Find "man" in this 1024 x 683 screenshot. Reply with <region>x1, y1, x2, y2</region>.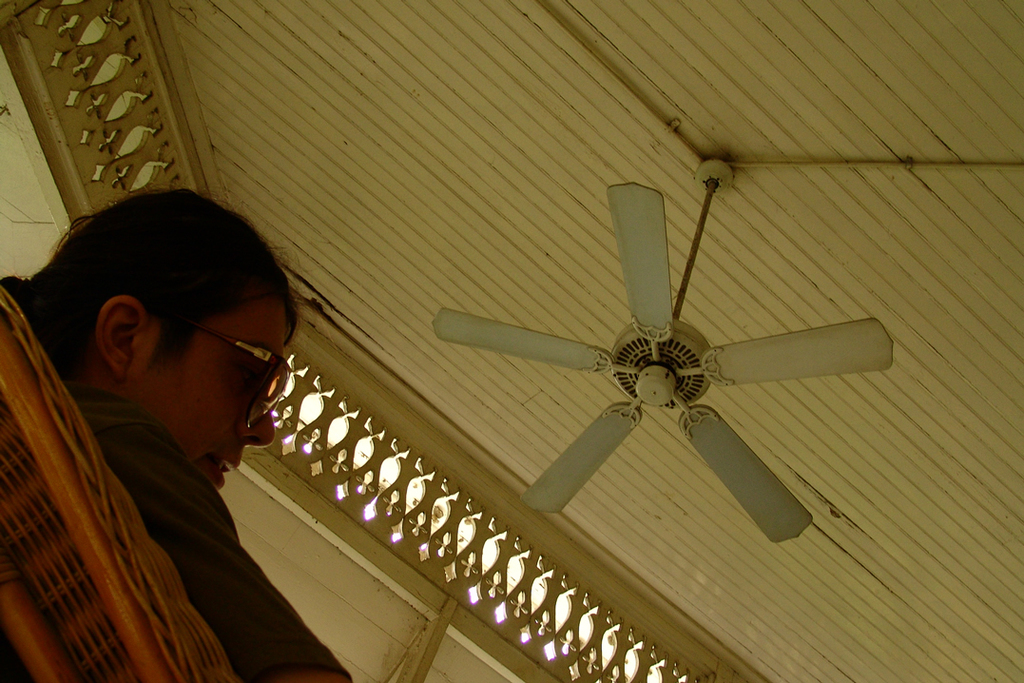
<region>0, 174, 359, 682</region>.
